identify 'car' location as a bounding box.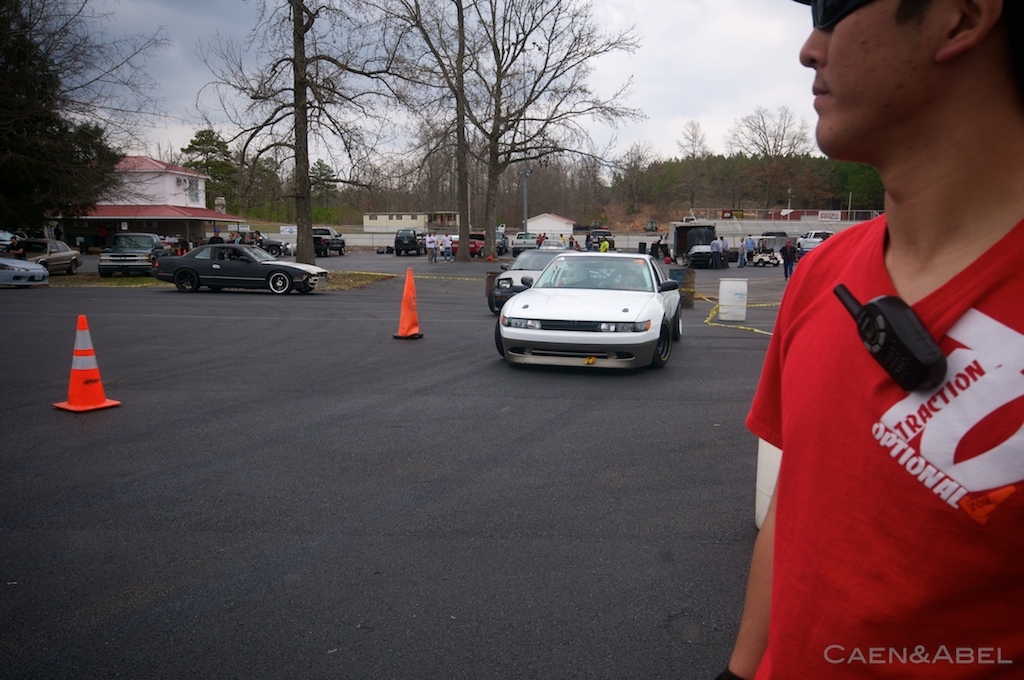
box=[687, 244, 718, 268].
